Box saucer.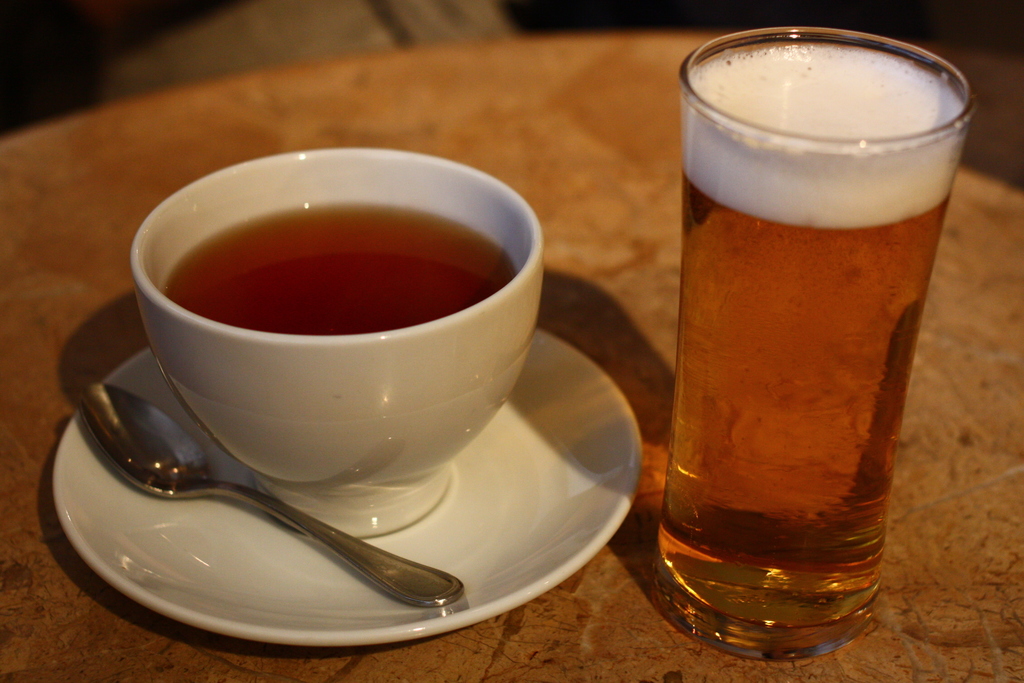
48,327,640,639.
